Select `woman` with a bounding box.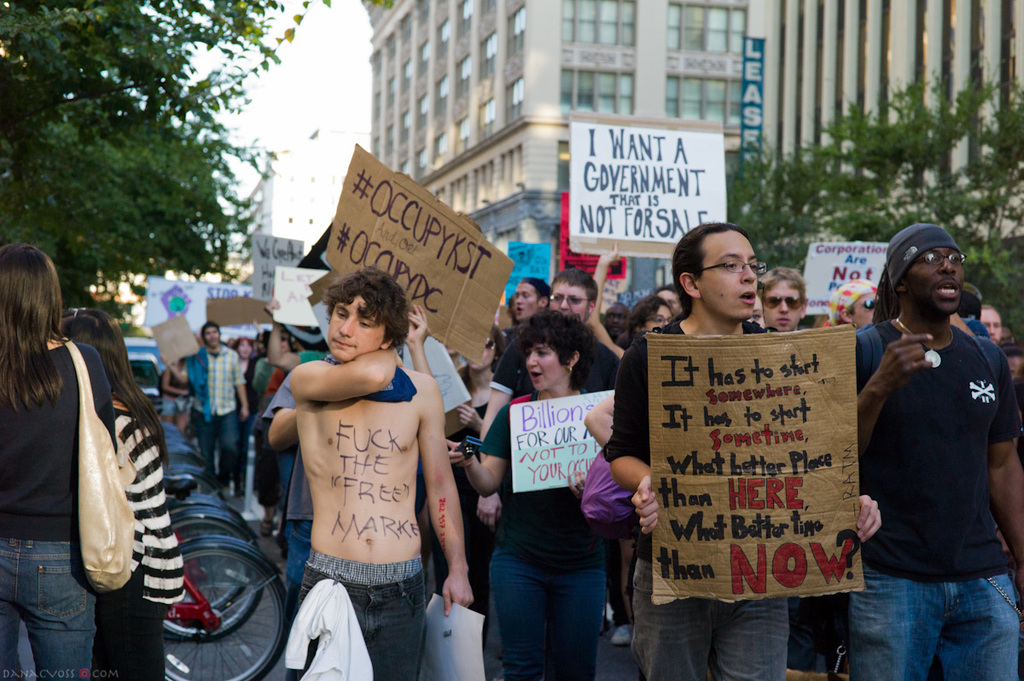
(0, 243, 145, 672).
